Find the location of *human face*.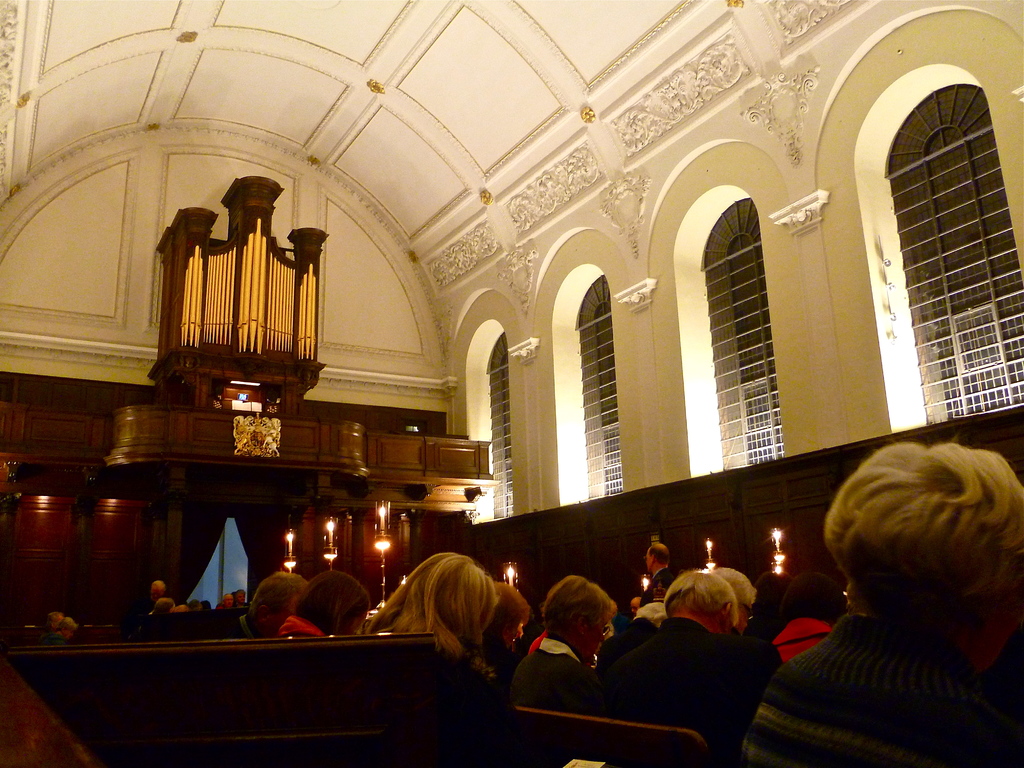
Location: x1=735, y1=602, x2=752, y2=635.
